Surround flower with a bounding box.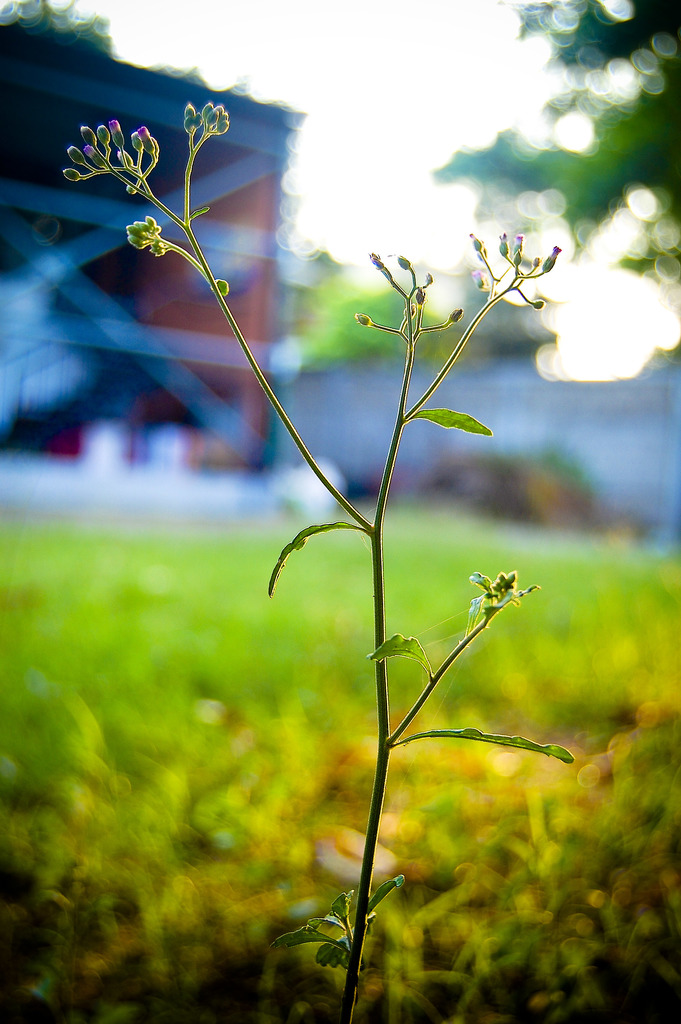
x1=475 y1=221 x2=558 y2=300.
